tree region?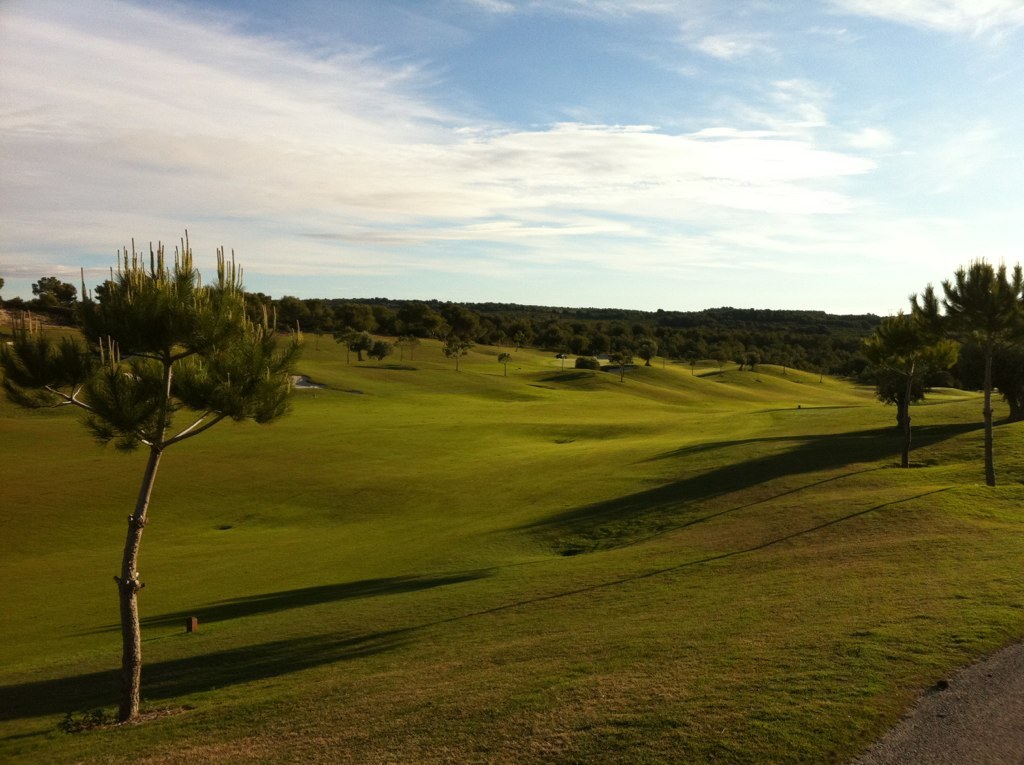
crop(411, 336, 421, 361)
